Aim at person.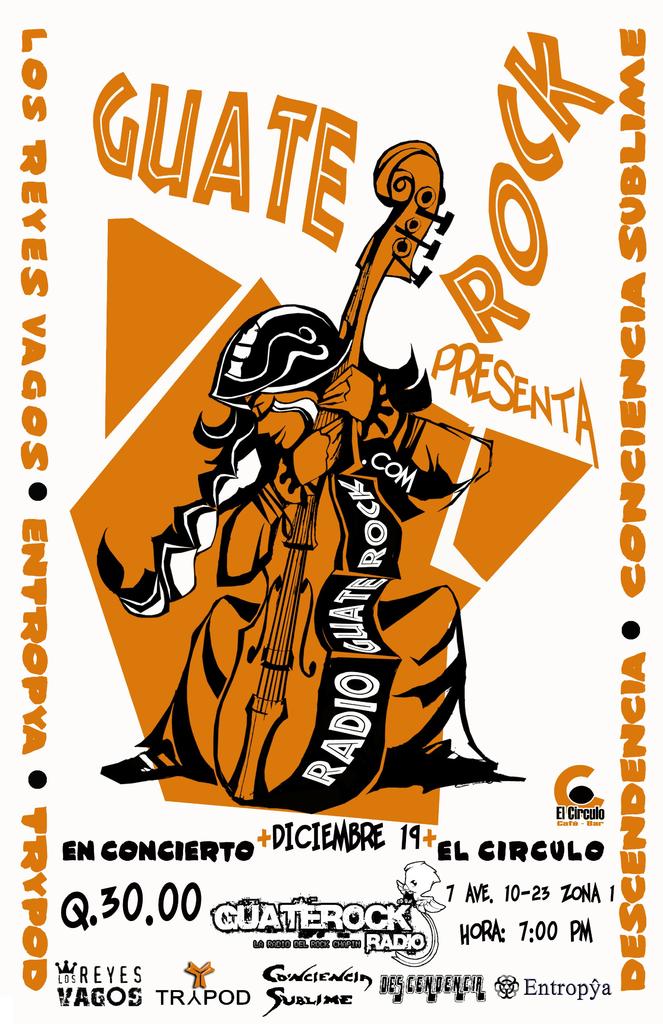
Aimed at box=[98, 367, 493, 813].
